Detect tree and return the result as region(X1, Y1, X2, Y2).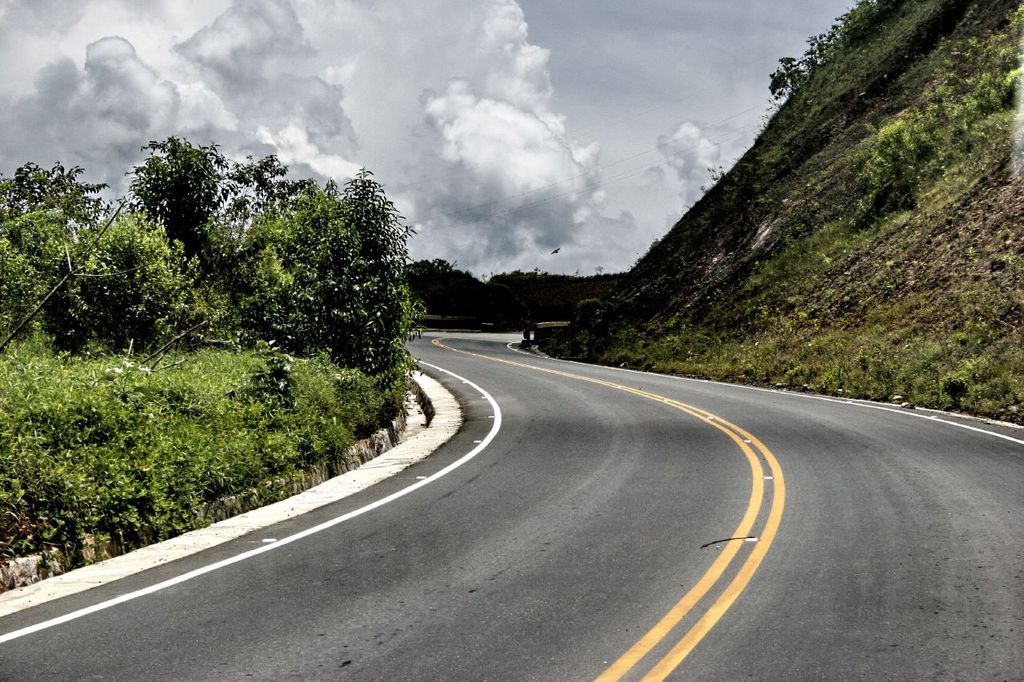
region(231, 152, 321, 245).
